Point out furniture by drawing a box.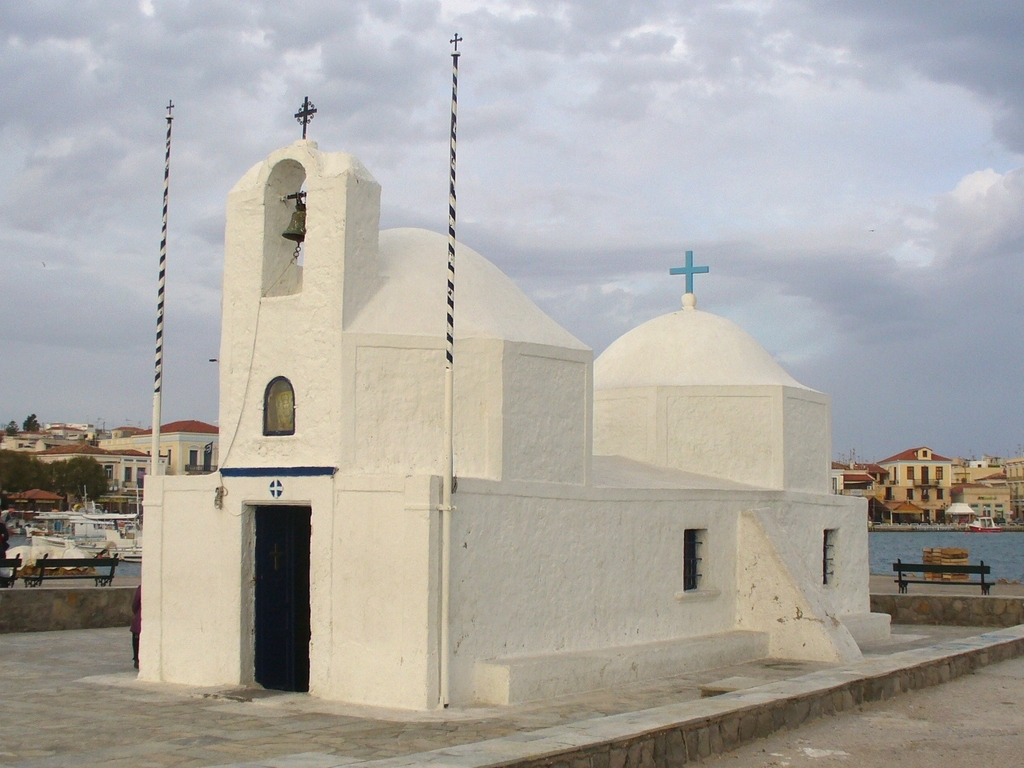
pyautogui.locateOnScreen(0, 558, 20, 589).
